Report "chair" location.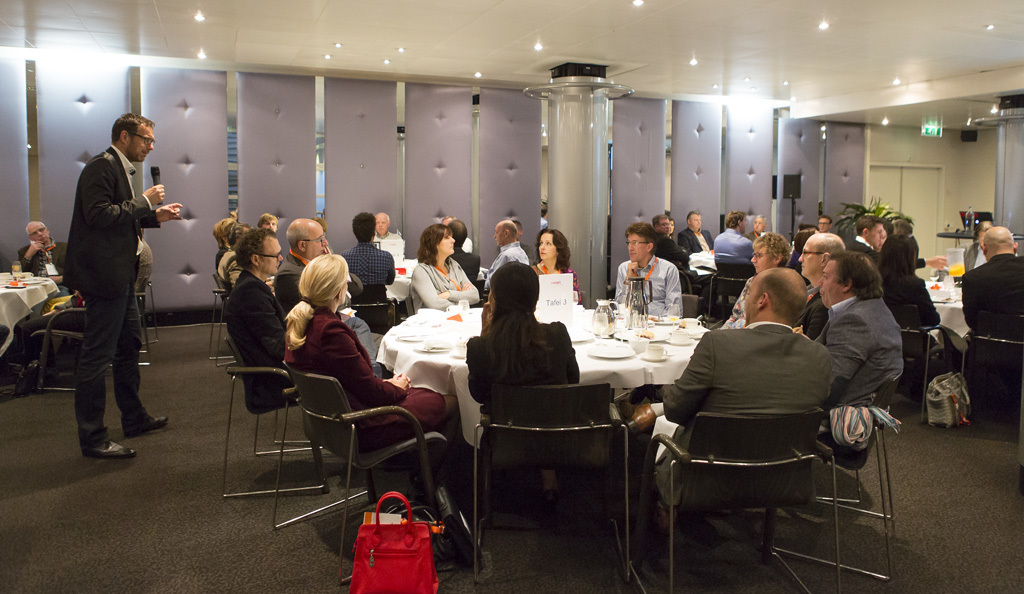
Report: bbox=(678, 269, 695, 294).
